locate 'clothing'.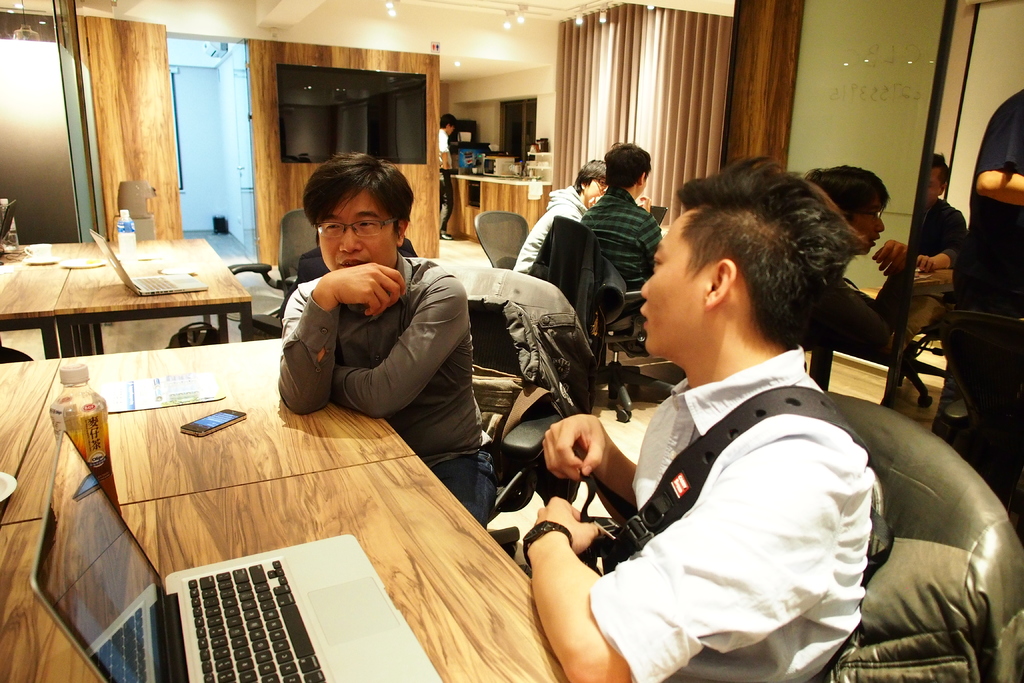
Bounding box: bbox=[877, 199, 970, 362].
